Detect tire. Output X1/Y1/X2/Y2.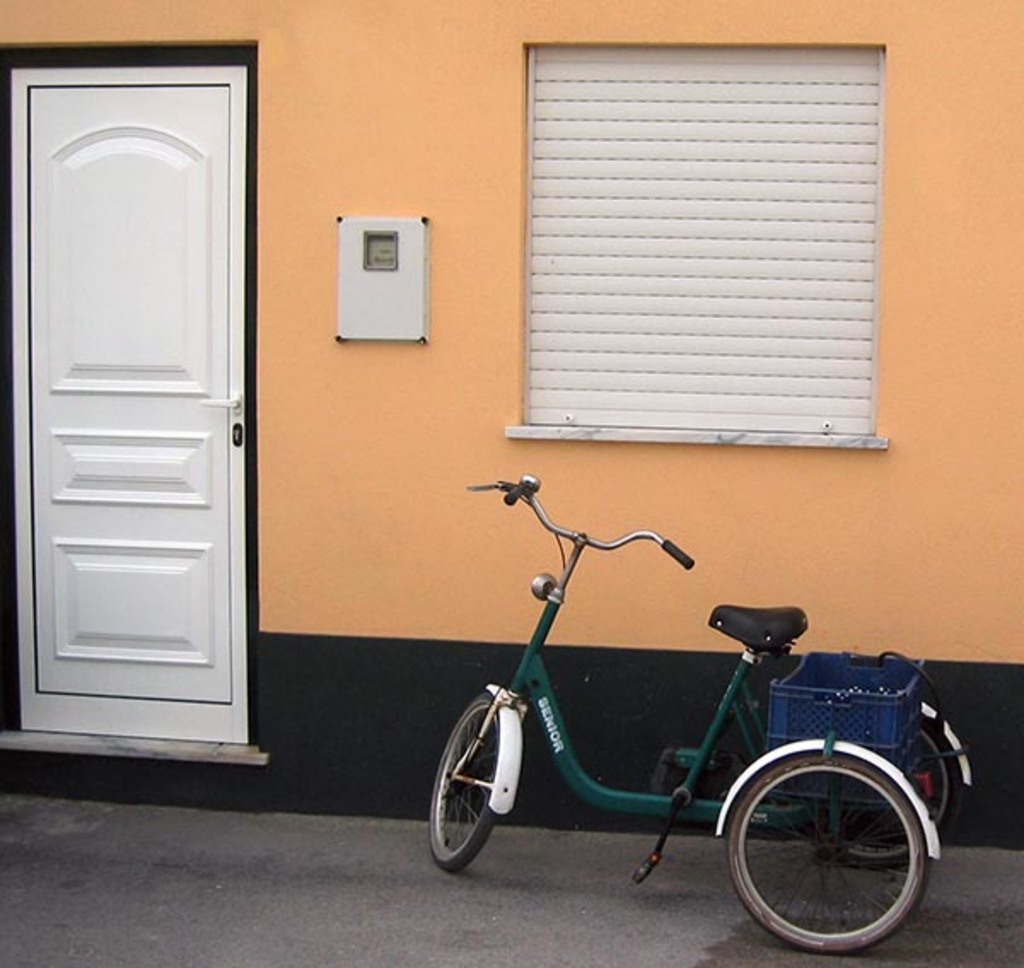
727/756/930/949.
